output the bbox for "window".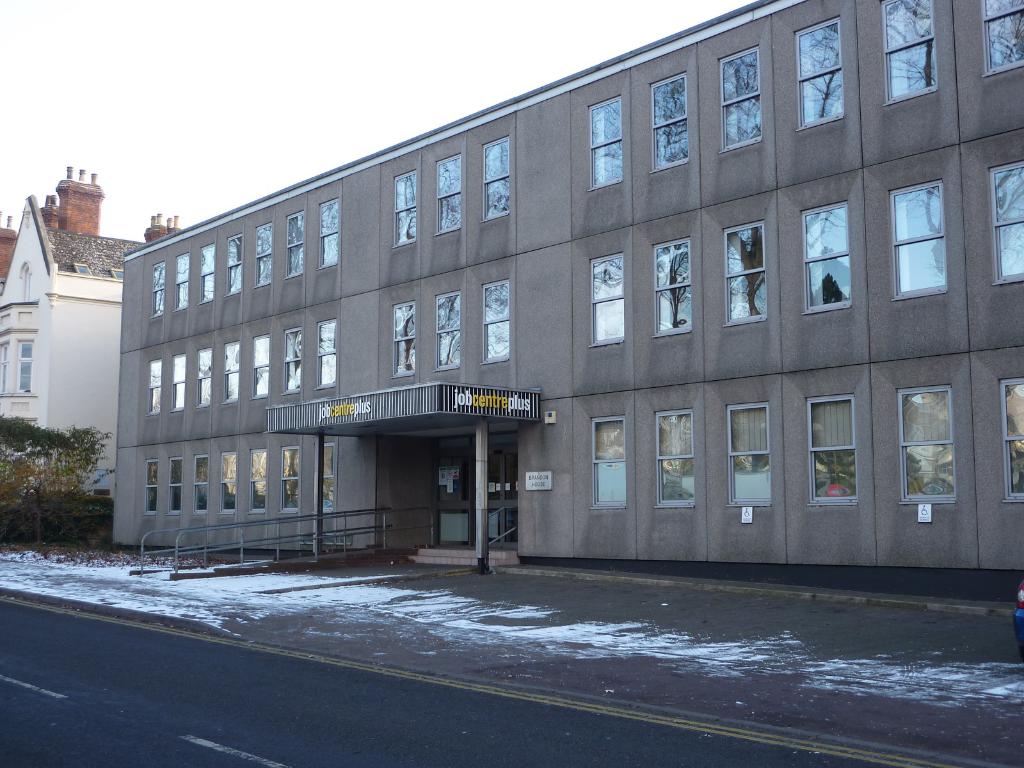
box(281, 327, 300, 393).
